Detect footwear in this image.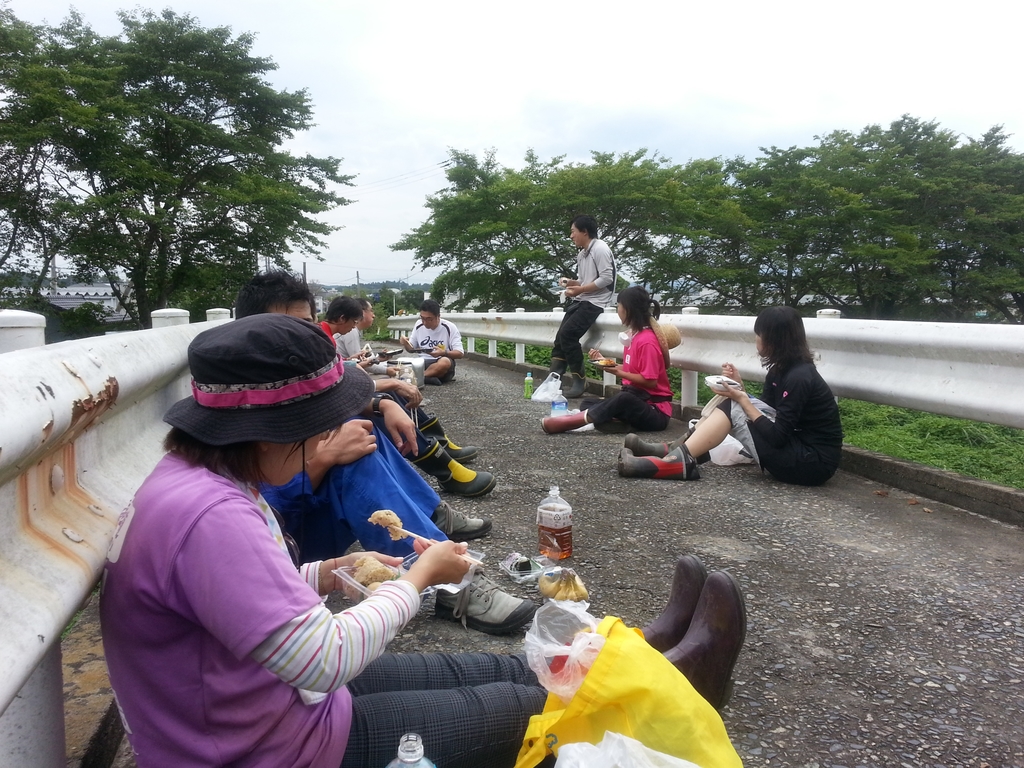
Detection: 415,436,504,497.
